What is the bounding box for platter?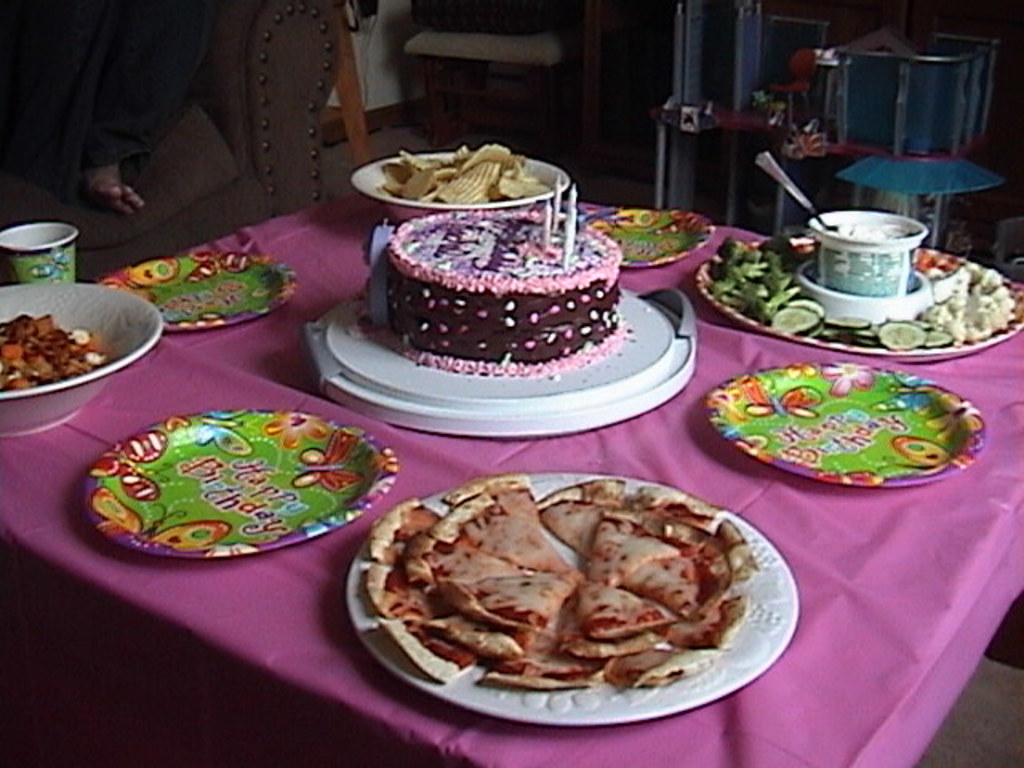
bbox(707, 365, 982, 486).
